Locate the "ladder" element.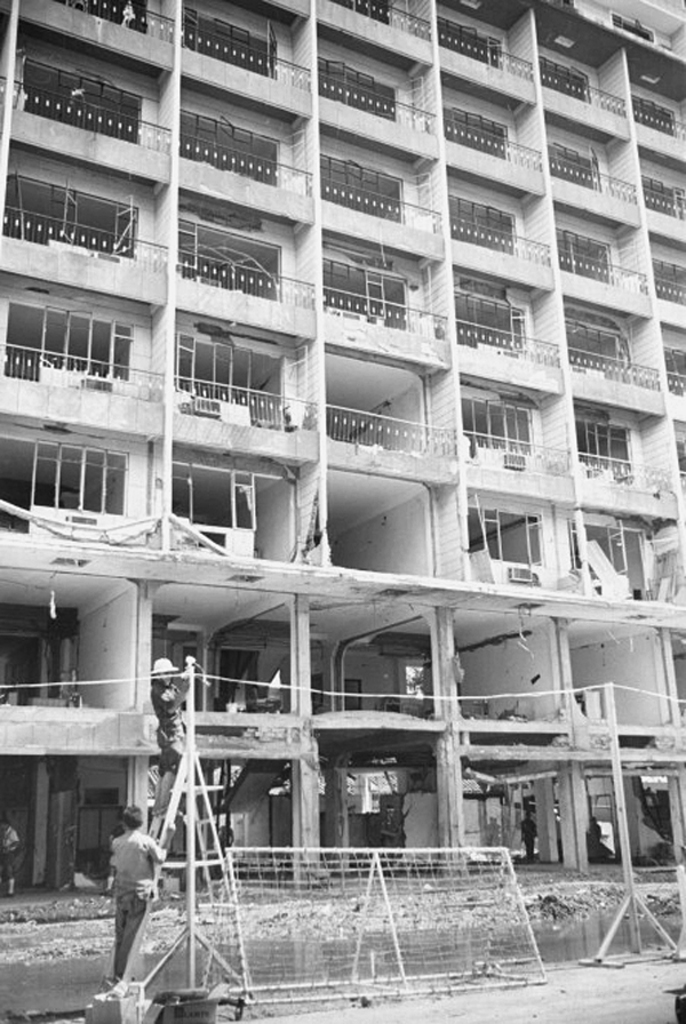
Element bbox: crop(109, 656, 253, 993).
